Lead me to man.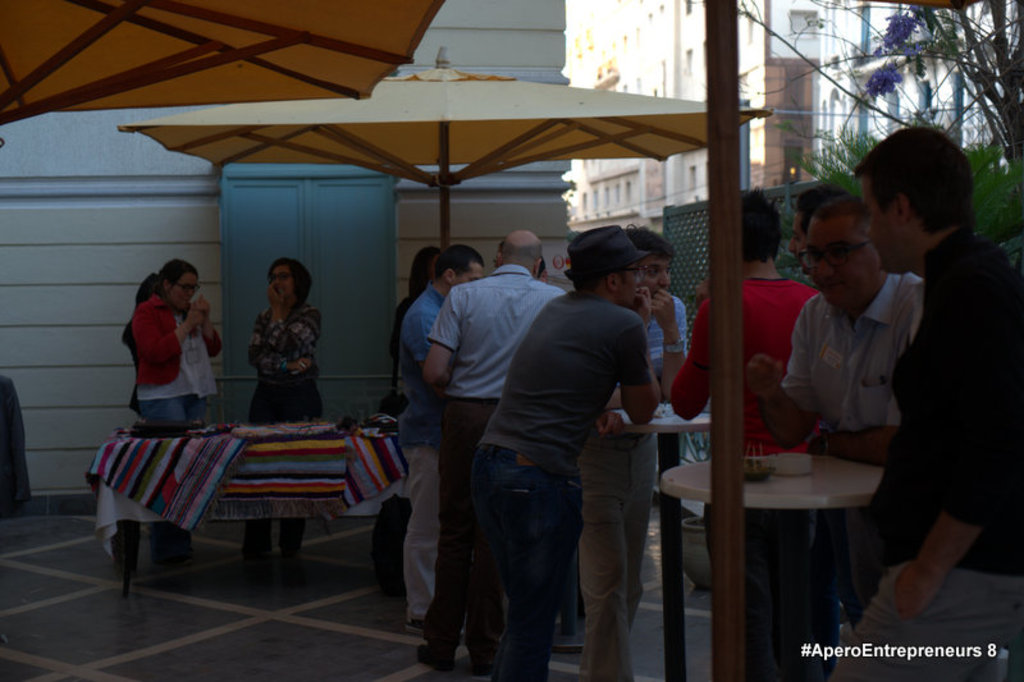
Lead to (568,224,687,681).
